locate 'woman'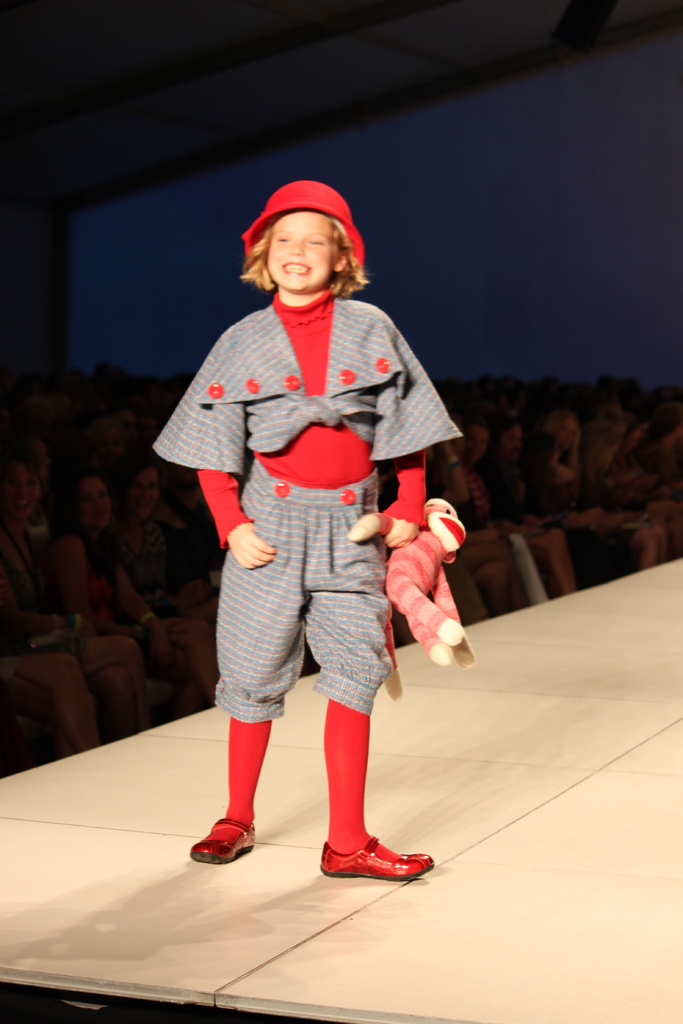
crop(29, 468, 223, 714)
